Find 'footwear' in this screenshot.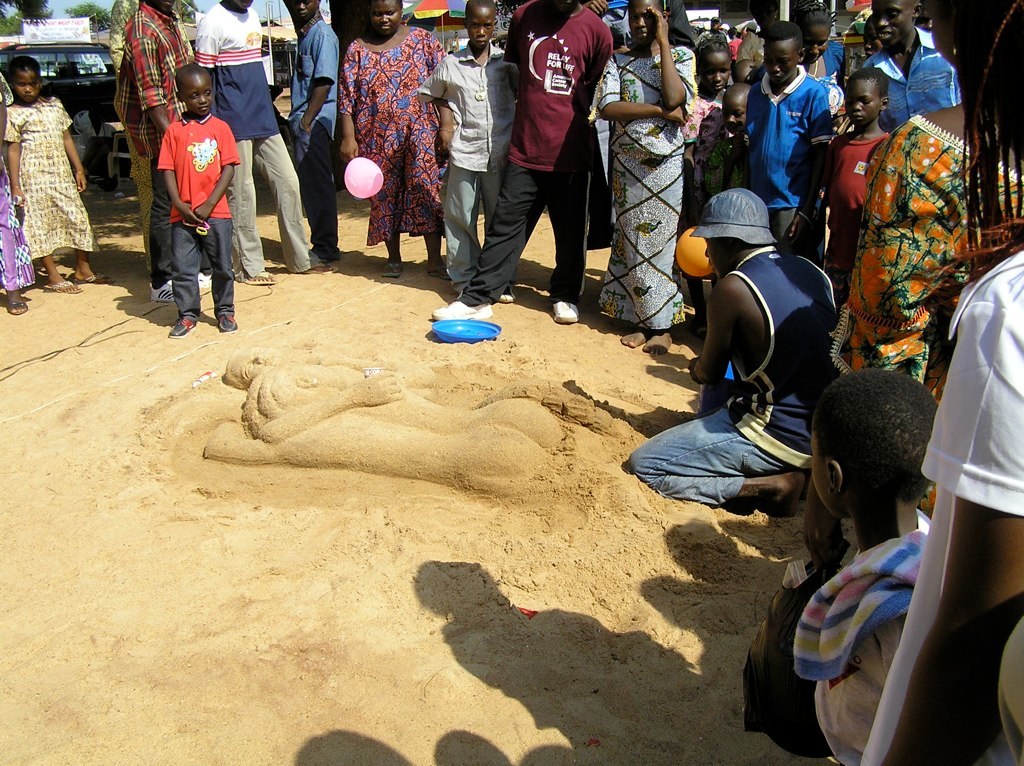
The bounding box for 'footwear' is l=218, t=314, r=240, b=333.
